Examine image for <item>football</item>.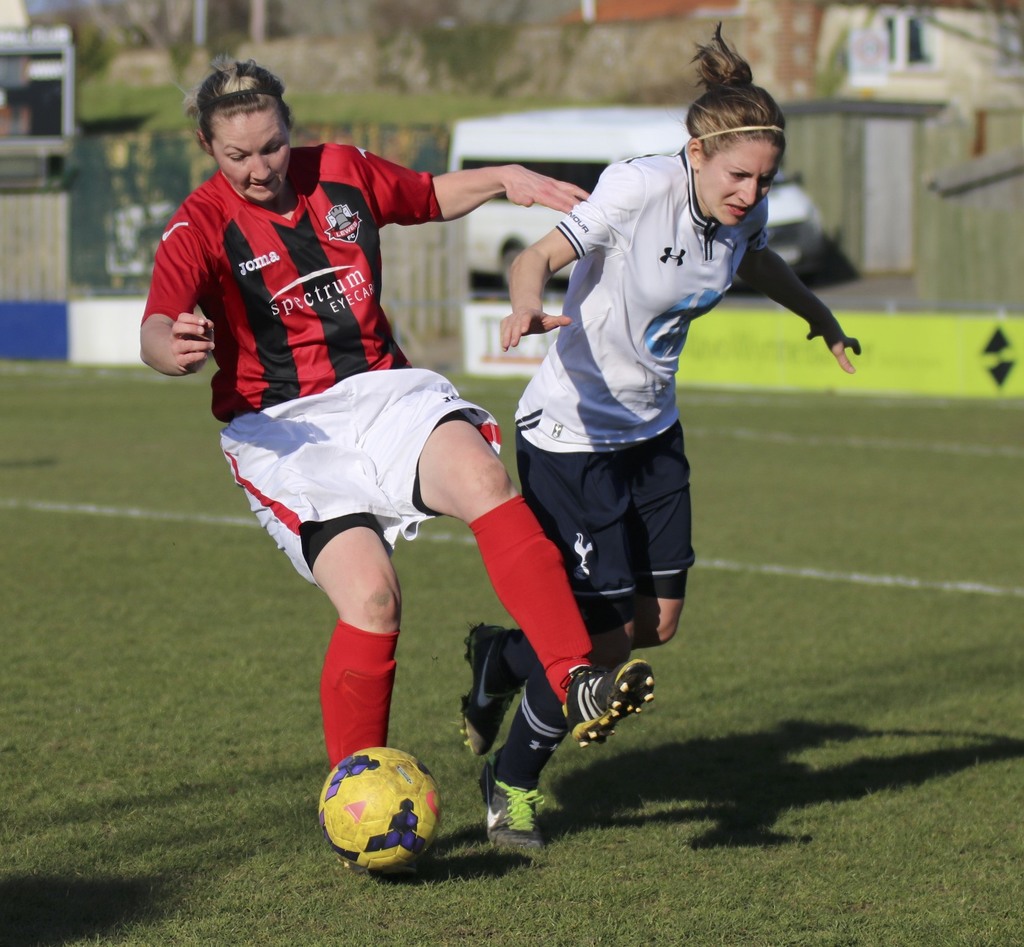
Examination result: box=[315, 749, 446, 875].
